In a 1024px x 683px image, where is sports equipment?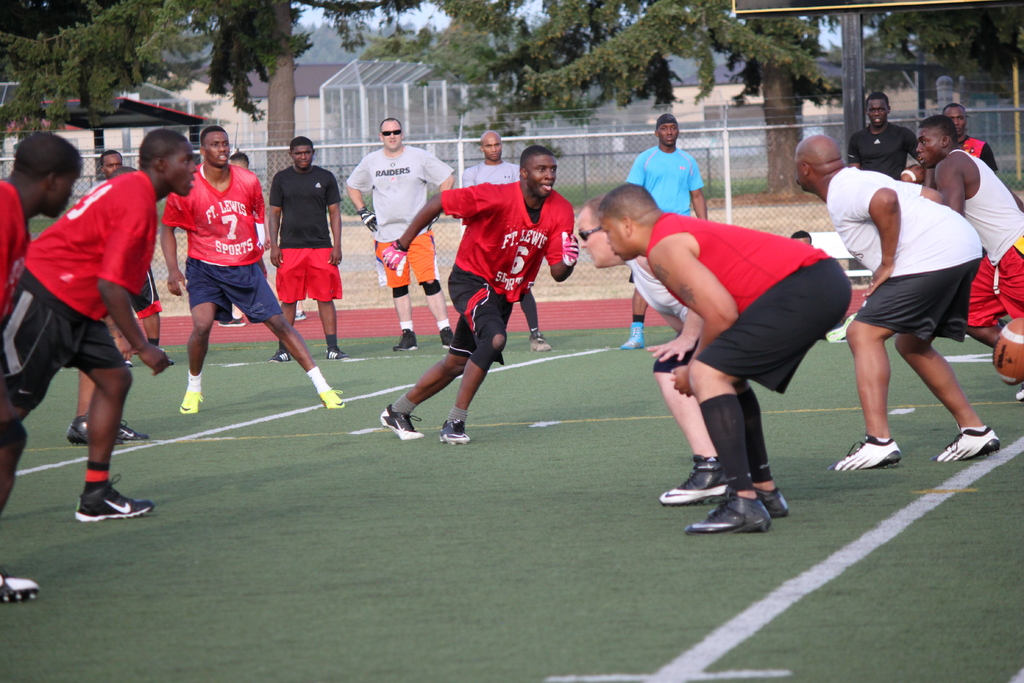
locate(531, 329, 552, 353).
